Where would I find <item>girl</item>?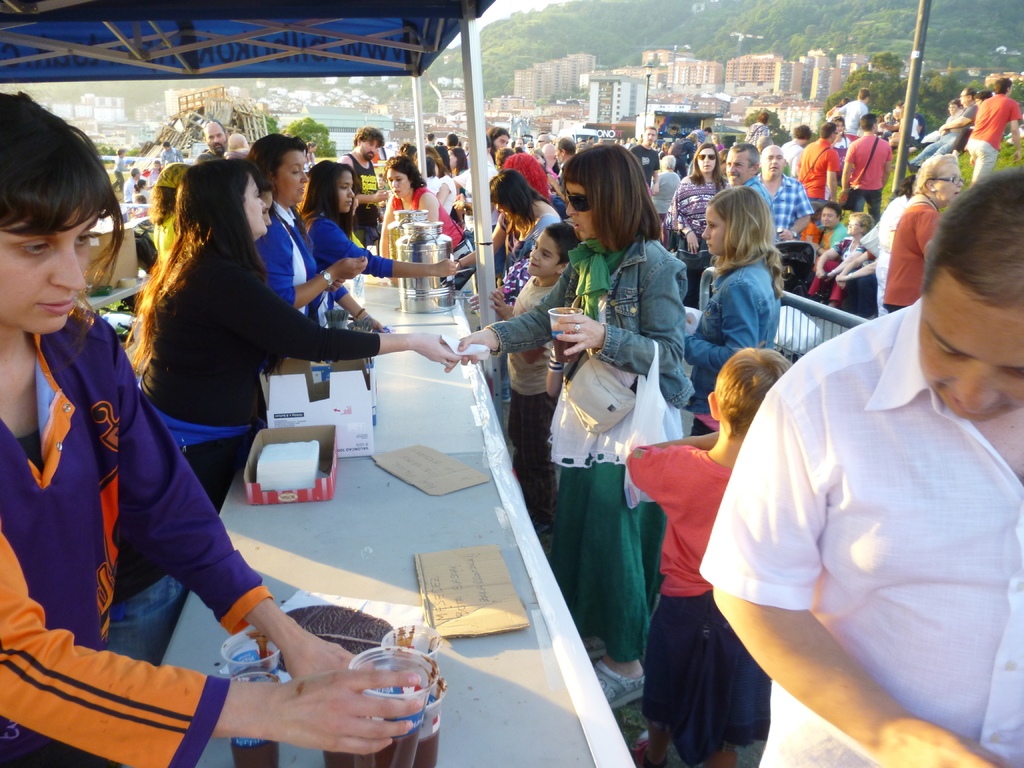
At Rect(378, 158, 470, 261).
